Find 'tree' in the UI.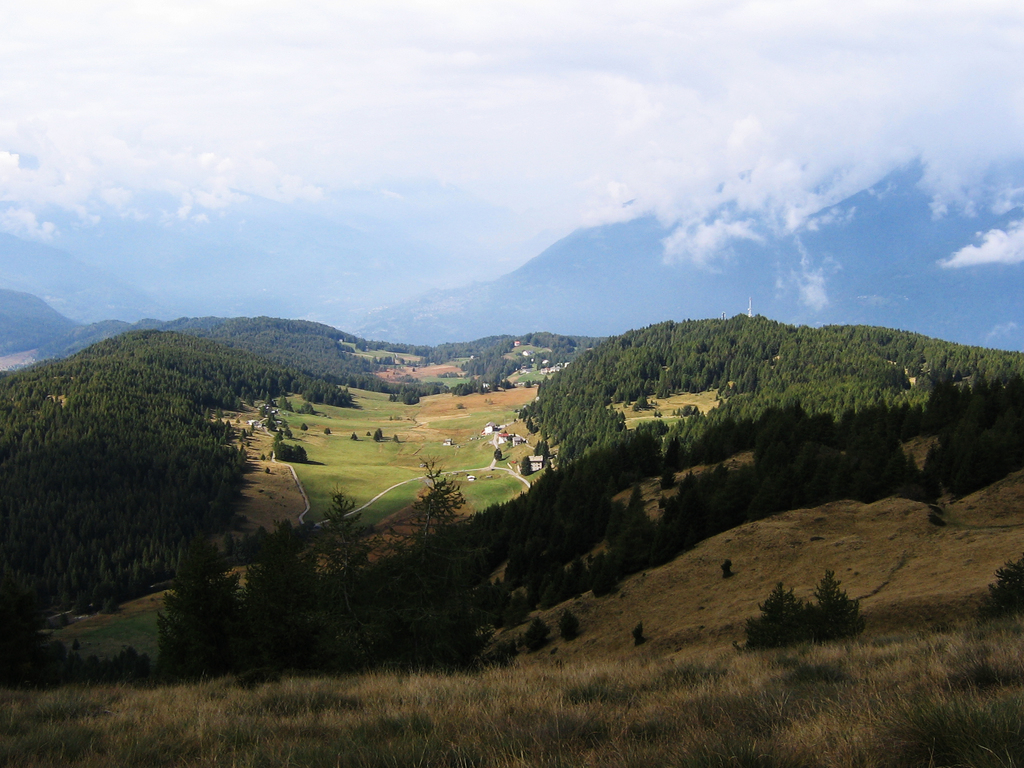
UI element at l=371, t=428, r=384, b=440.
